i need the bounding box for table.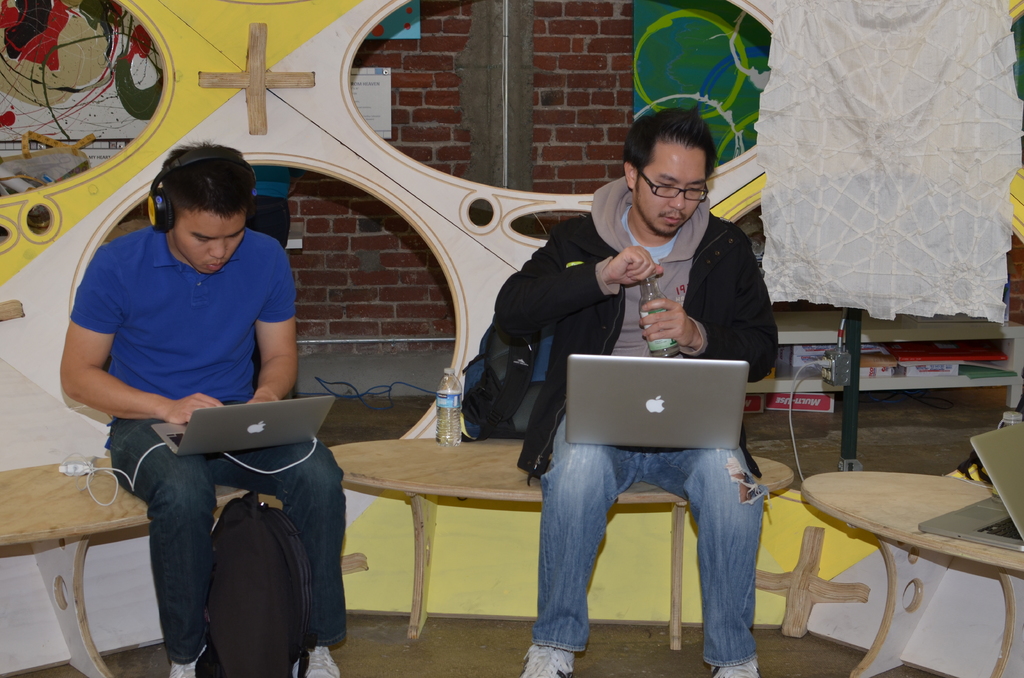
Here it is: 0, 454, 249, 677.
